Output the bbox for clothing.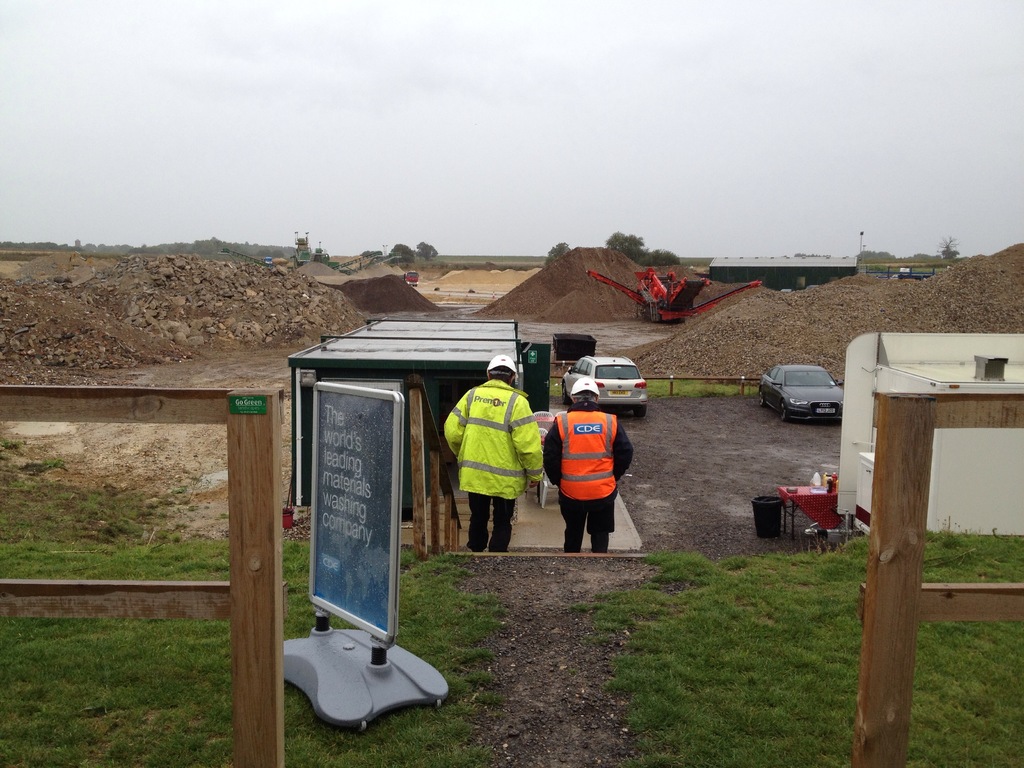
bbox=[546, 404, 633, 550].
